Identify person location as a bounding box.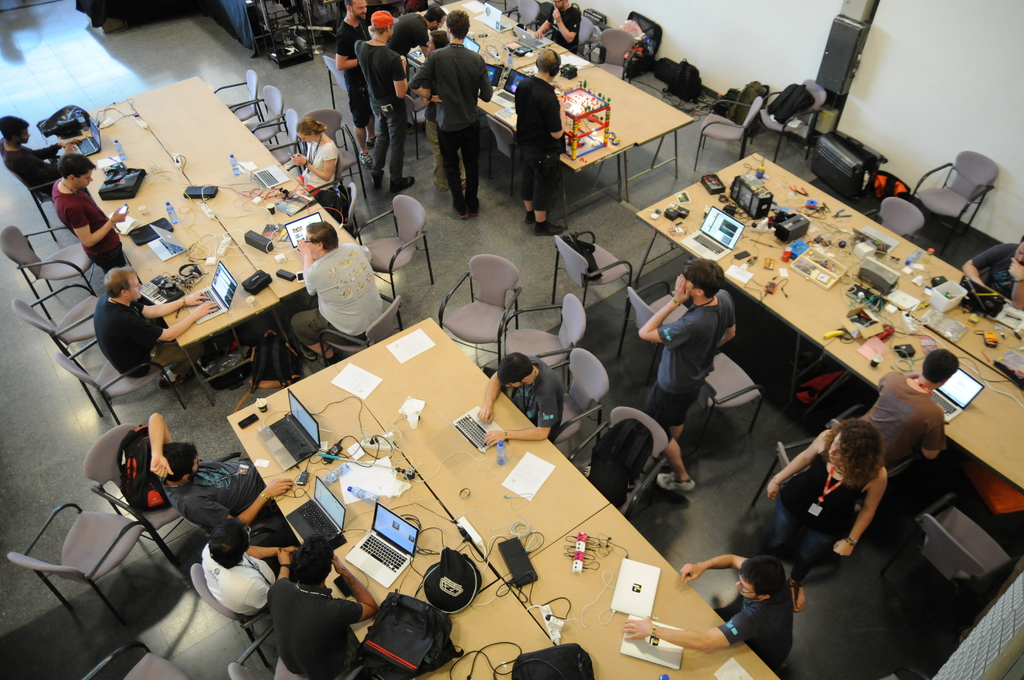
(95, 265, 224, 381).
